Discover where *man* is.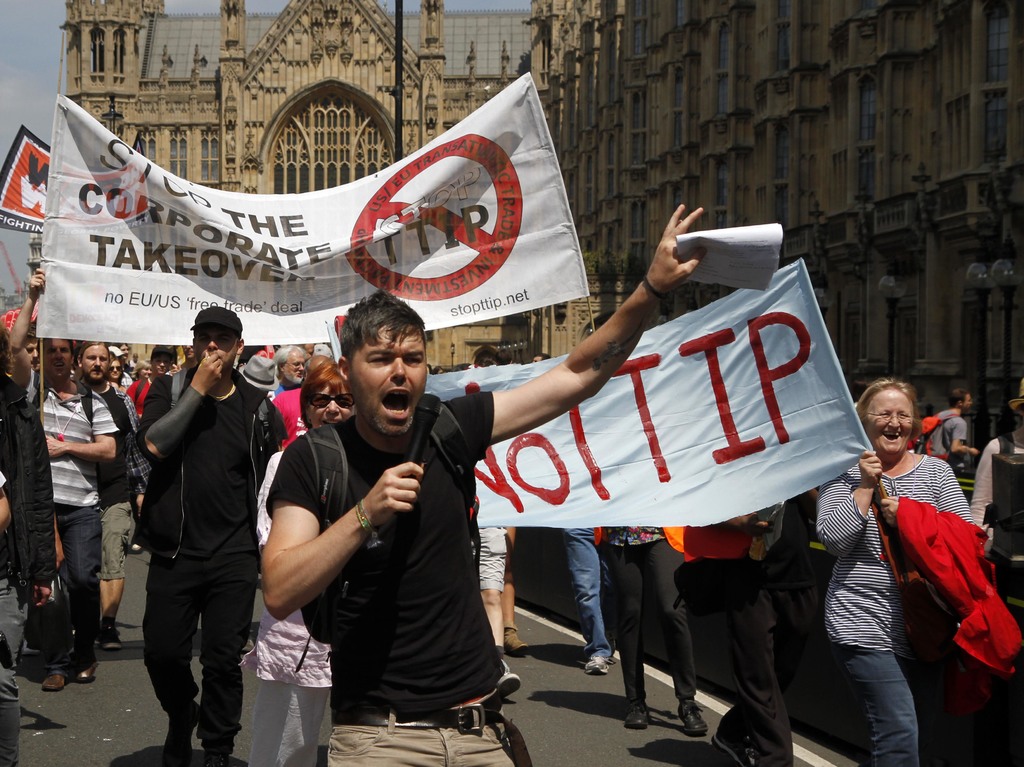
Discovered at (716,494,800,766).
